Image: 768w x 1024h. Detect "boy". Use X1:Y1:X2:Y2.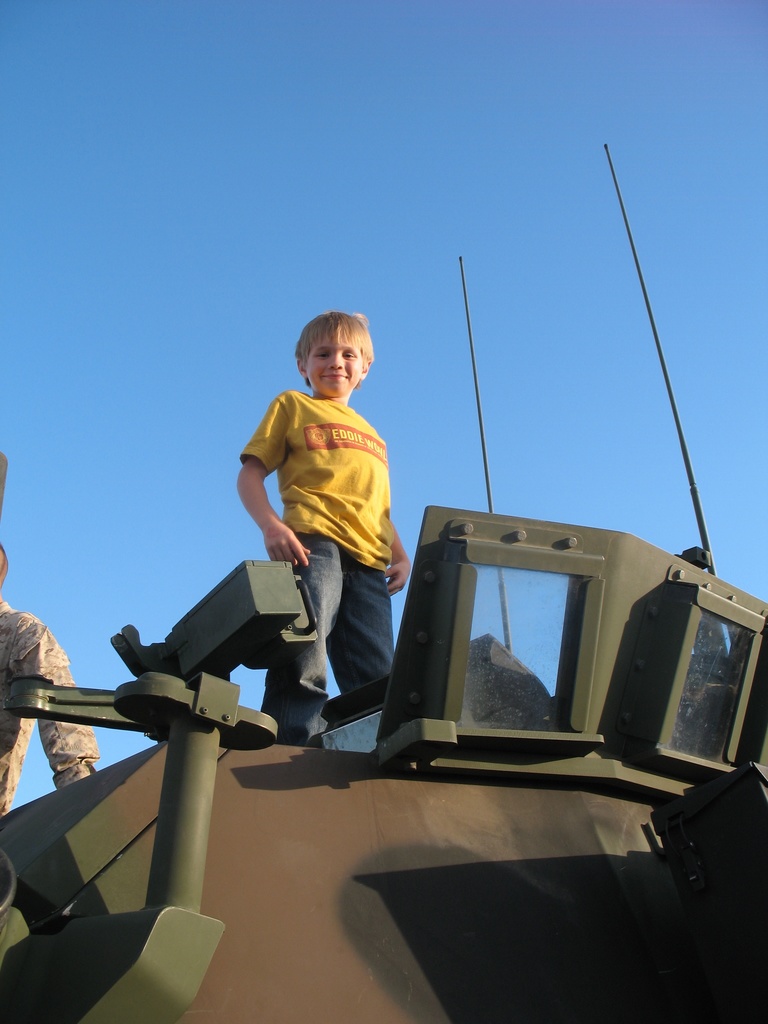
240:307:419:746.
